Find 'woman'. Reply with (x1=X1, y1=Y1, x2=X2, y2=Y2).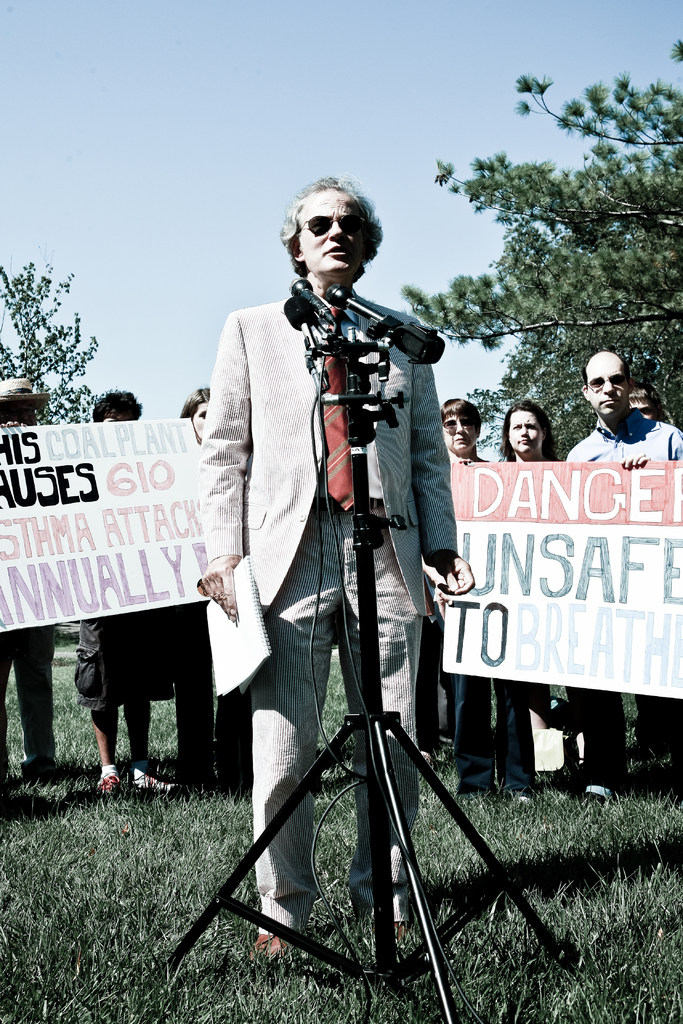
(x1=495, y1=401, x2=591, y2=787).
